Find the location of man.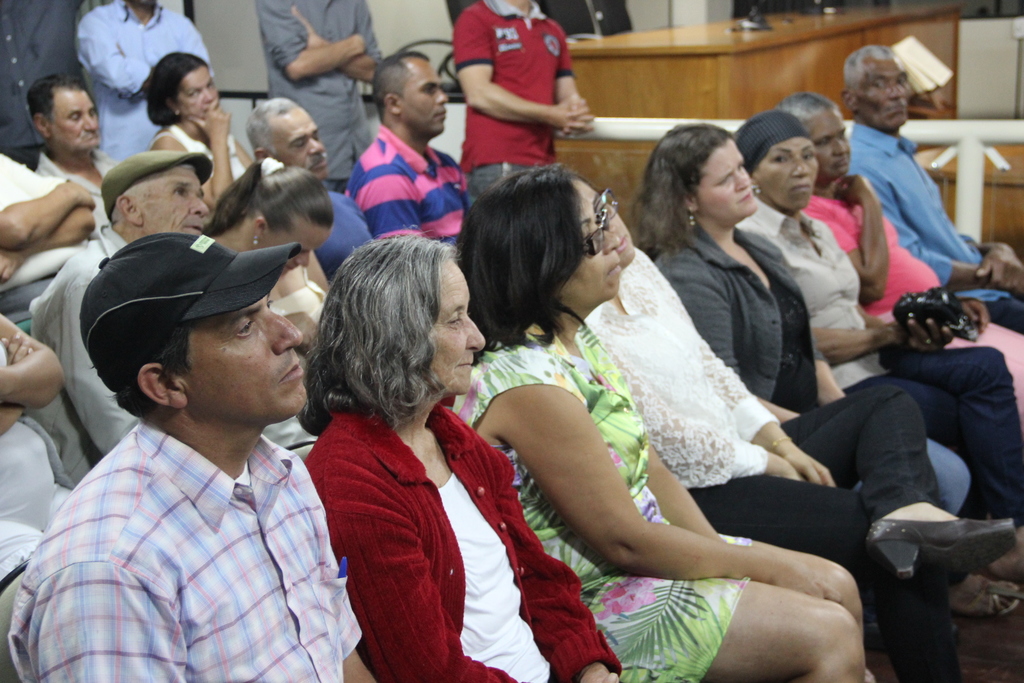
Location: (left=0, top=151, right=97, bottom=324).
